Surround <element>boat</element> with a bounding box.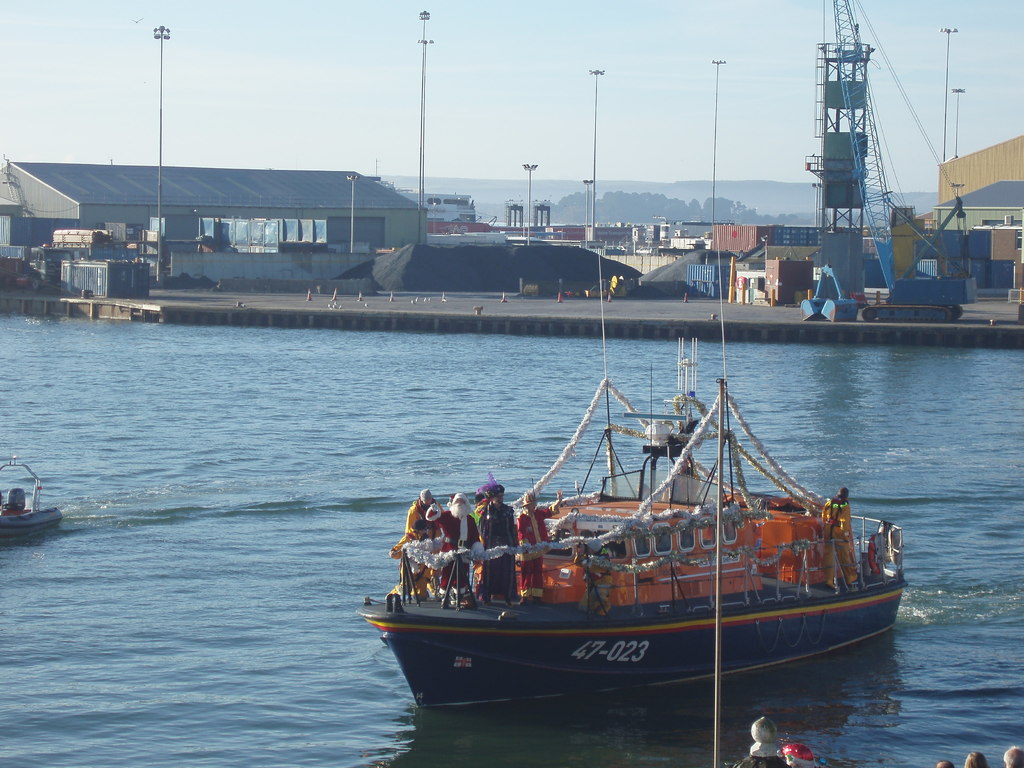
(0, 463, 61, 541).
